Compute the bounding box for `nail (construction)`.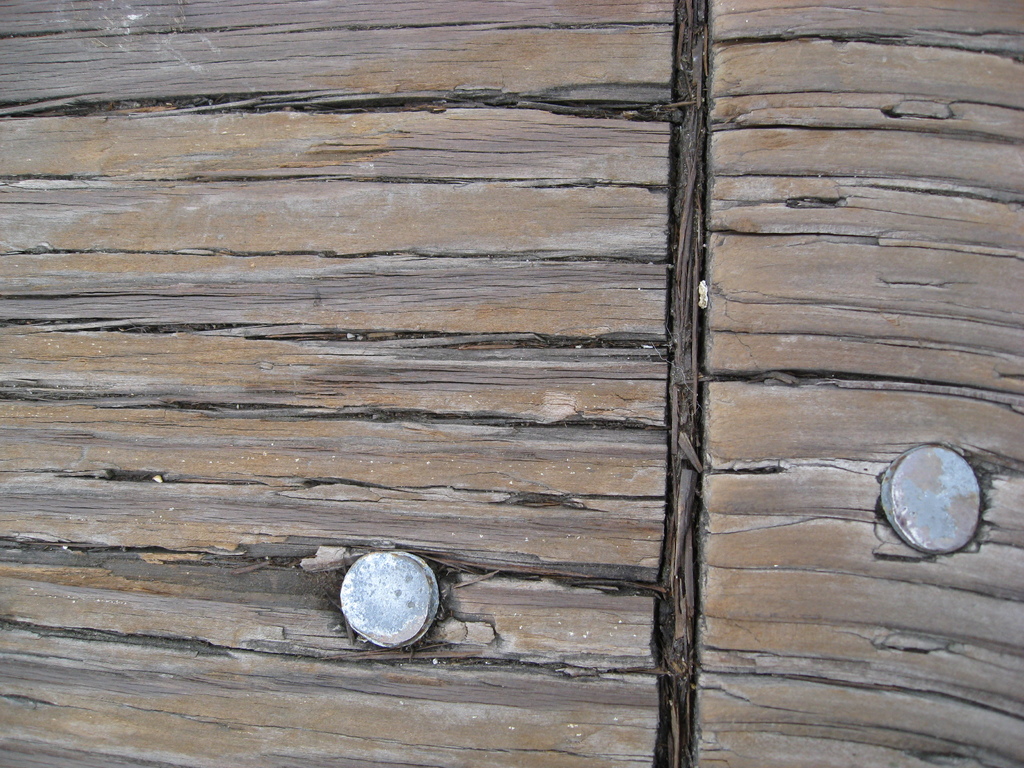
341,552,434,650.
